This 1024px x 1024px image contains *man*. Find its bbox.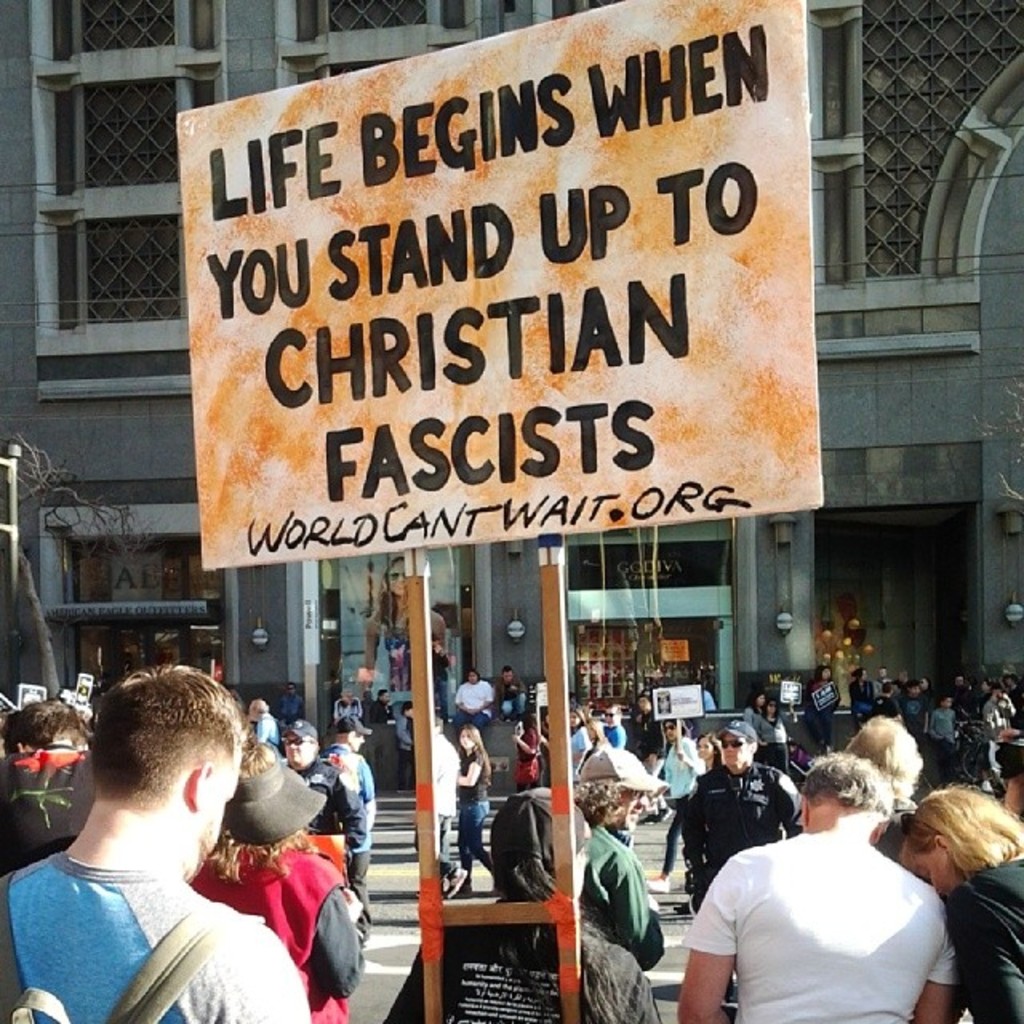
pyautogui.locateOnScreen(282, 718, 366, 882).
